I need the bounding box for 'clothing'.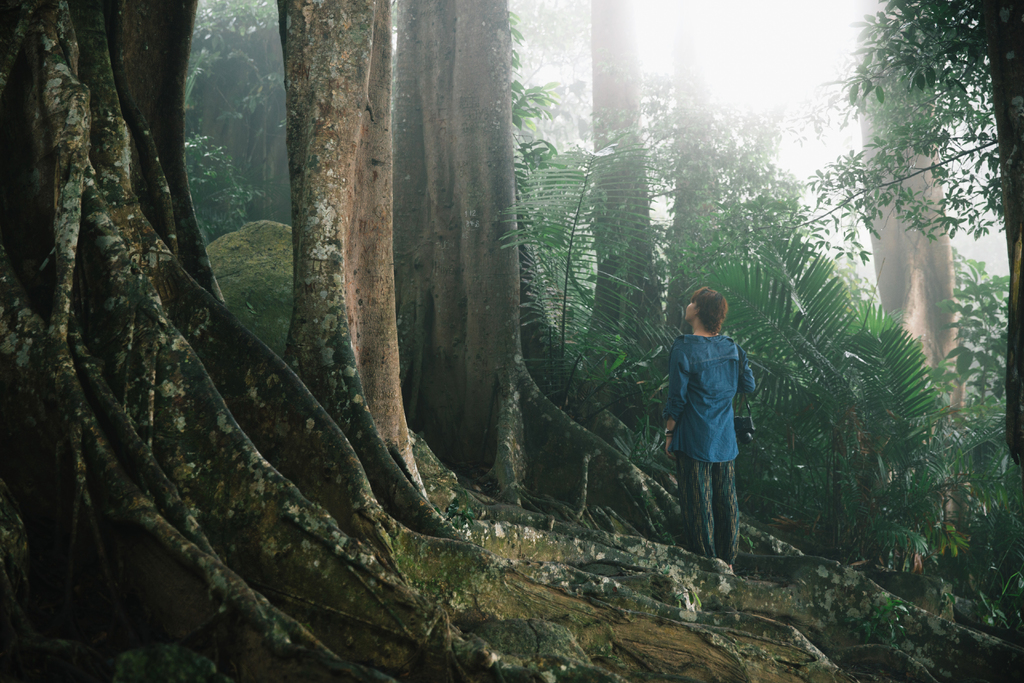
Here it is: (left=648, top=325, right=767, bottom=553).
